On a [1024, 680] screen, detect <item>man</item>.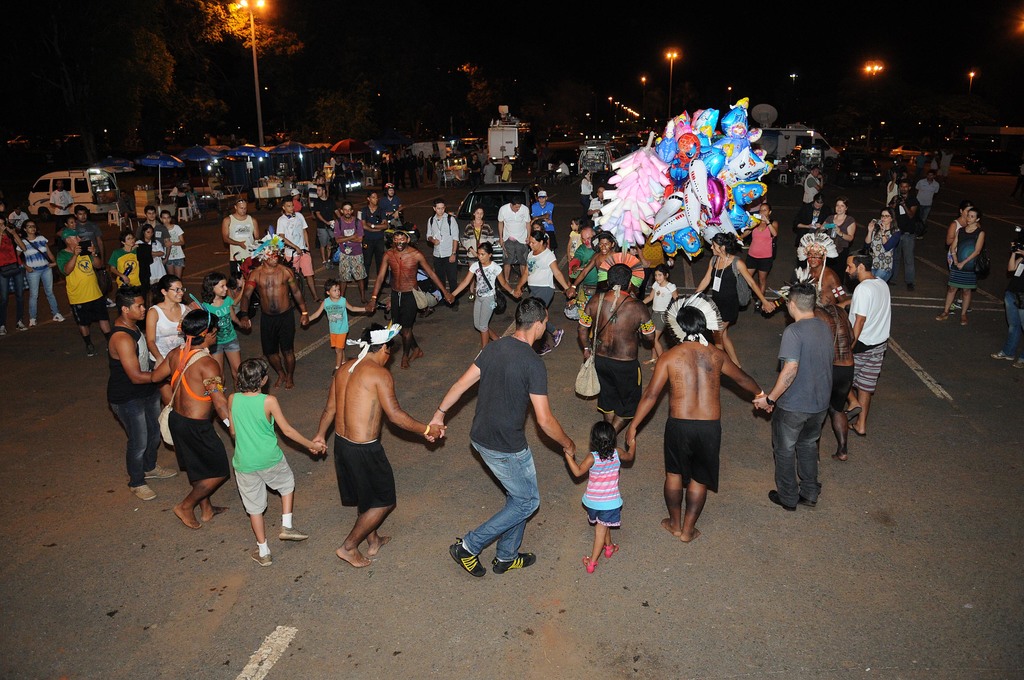
[x1=238, y1=239, x2=310, y2=393].
